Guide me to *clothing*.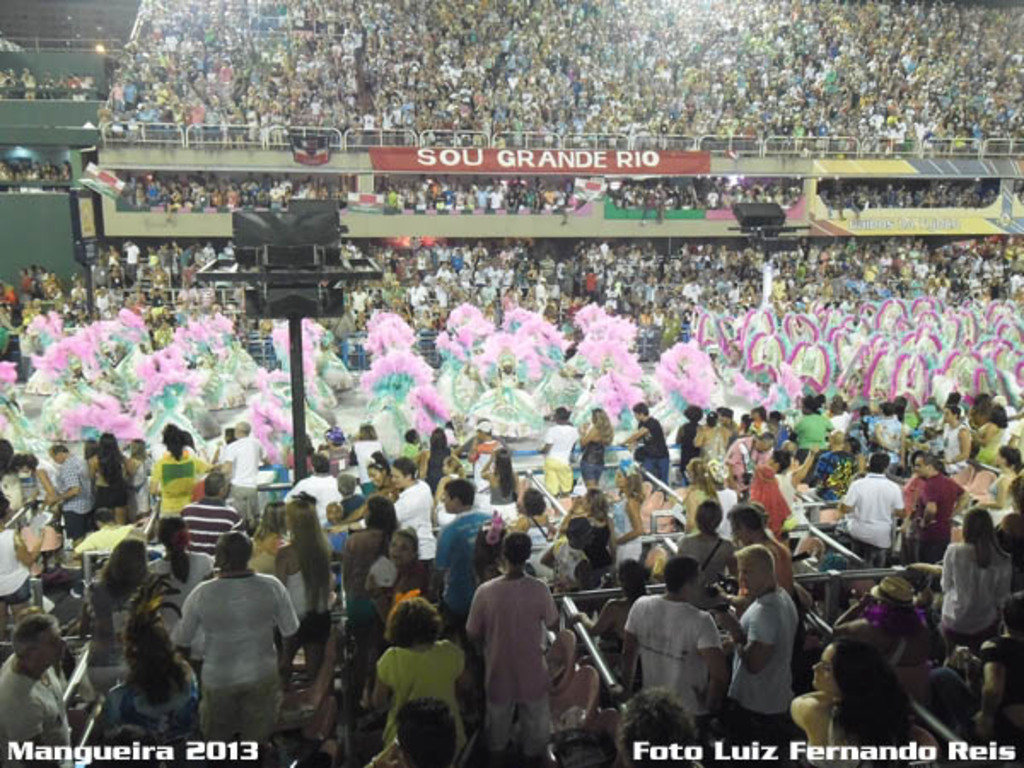
Guidance: 456/573/561/756.
